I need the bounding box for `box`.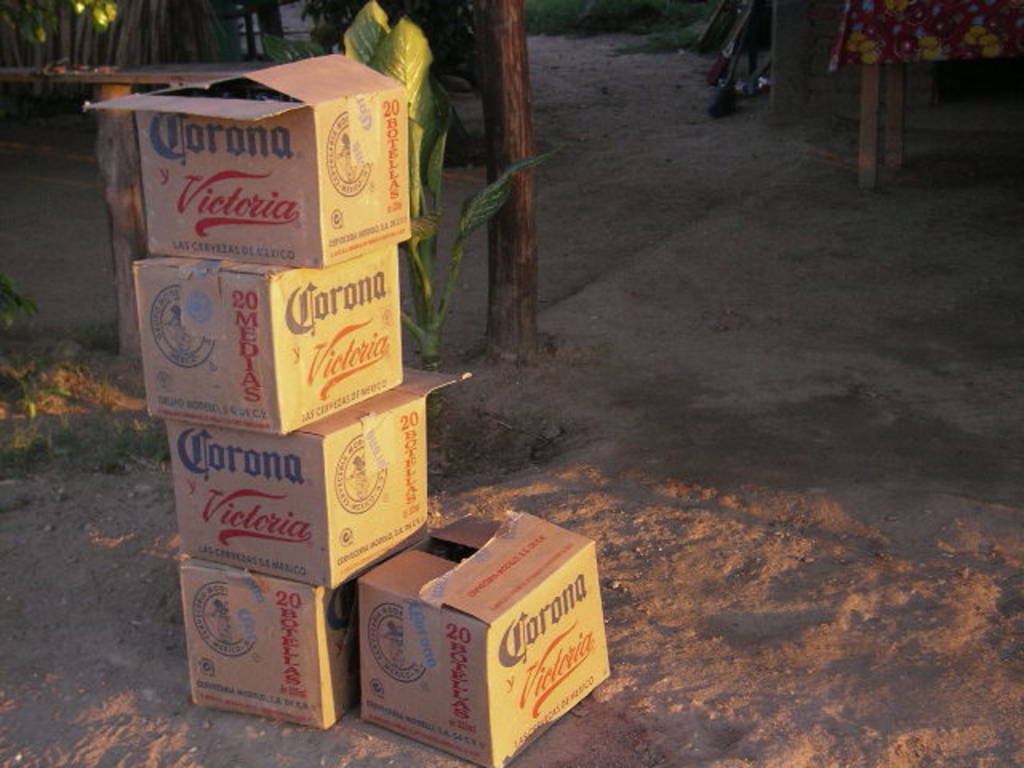
Here it is: 176 538 430 725.
